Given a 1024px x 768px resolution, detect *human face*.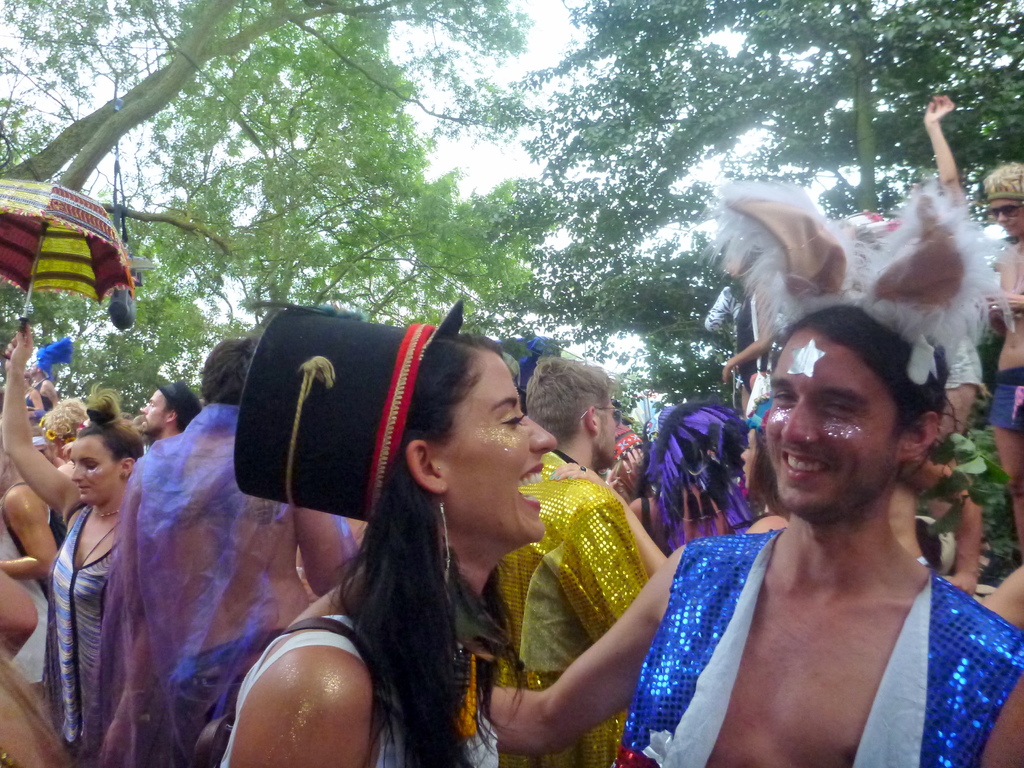
(136, 392, 170, 434).
